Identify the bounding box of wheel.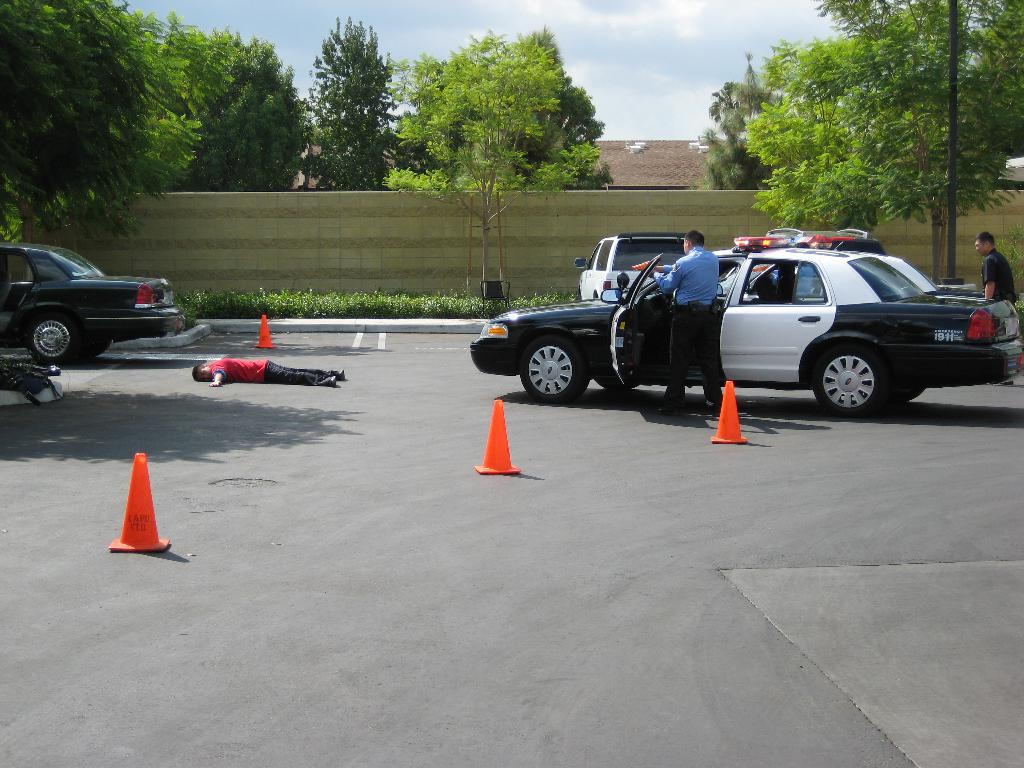
bbox=(815, 333, 907, 412).
